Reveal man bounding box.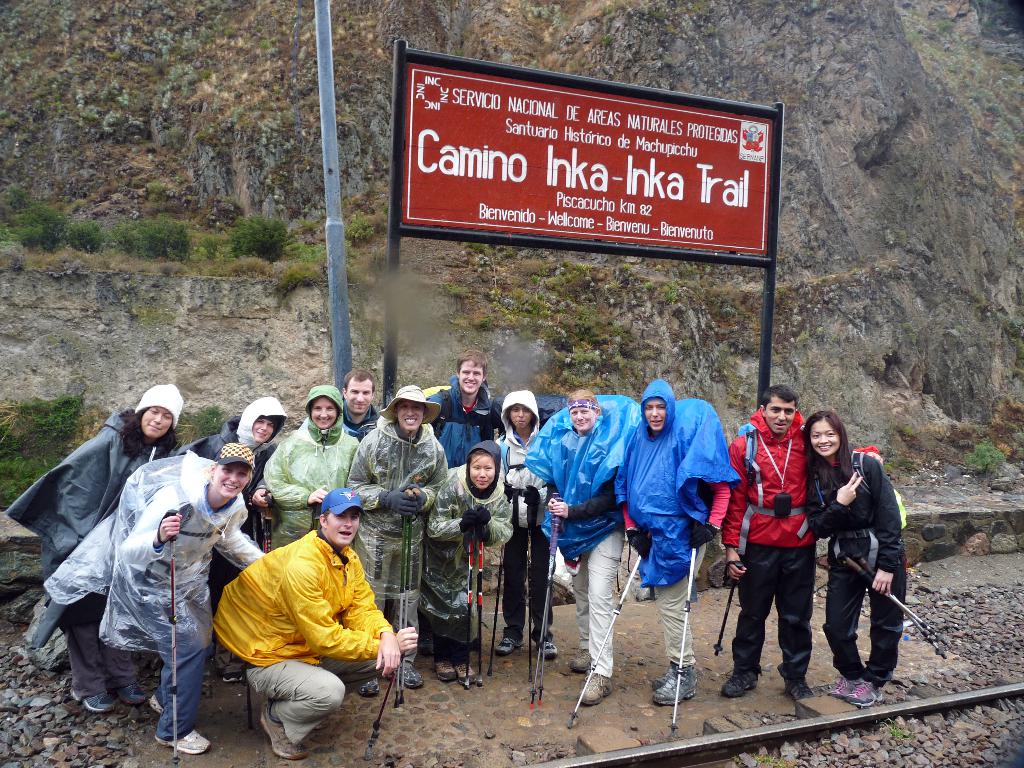
Revealed: box=[167, 397, 286, 680].
